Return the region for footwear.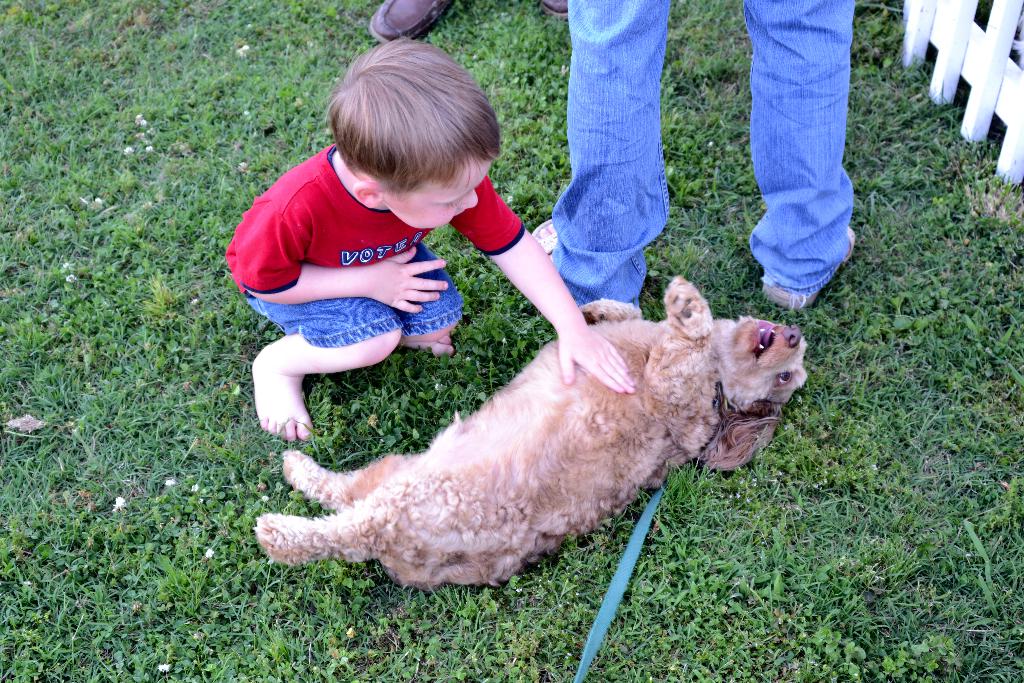
bbox=(362, 0, 460, 48).
